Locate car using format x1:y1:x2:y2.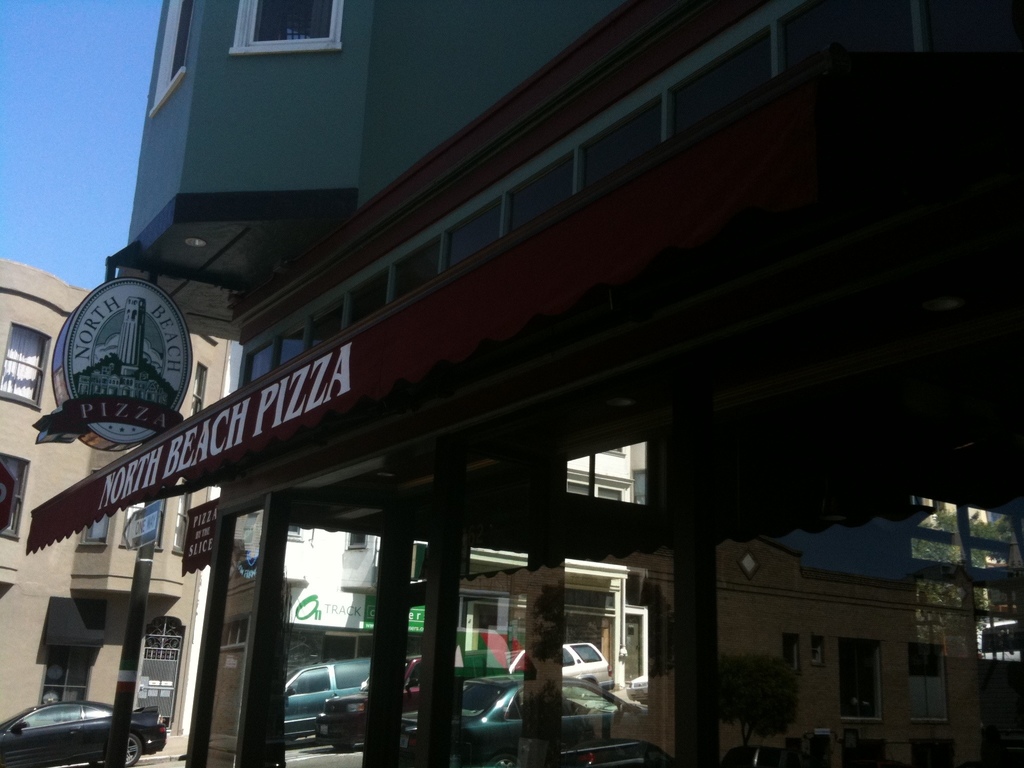
0:697:184:767.
